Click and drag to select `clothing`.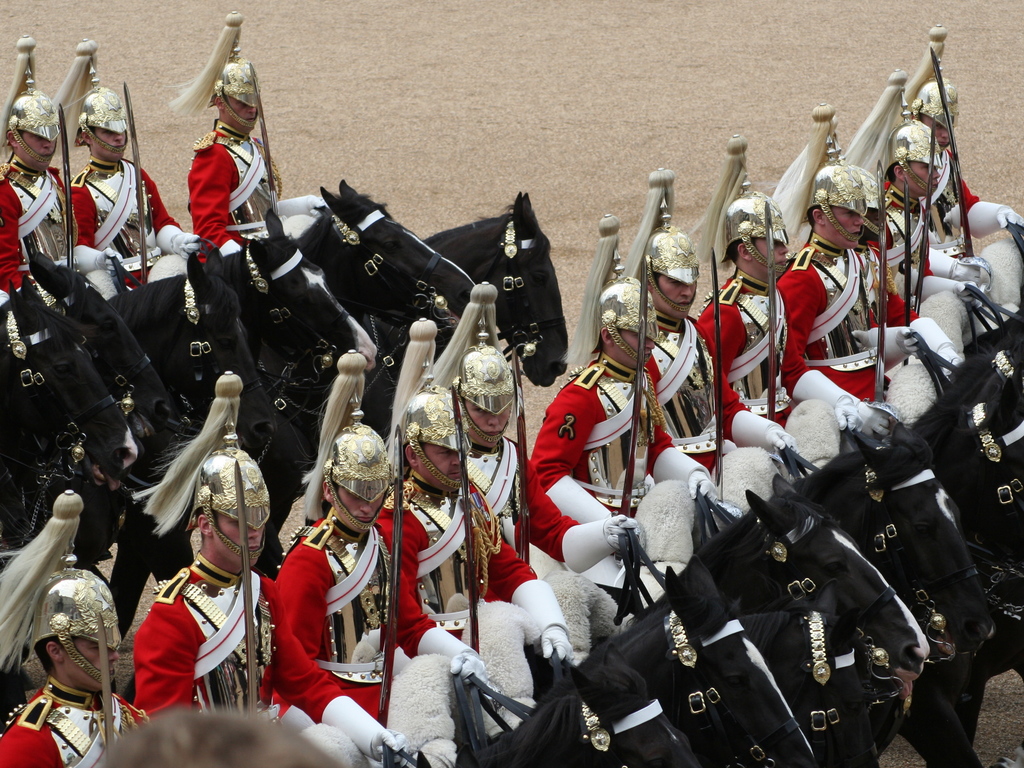
Selection: (left=175, top=117, right=290, bottom=240).
